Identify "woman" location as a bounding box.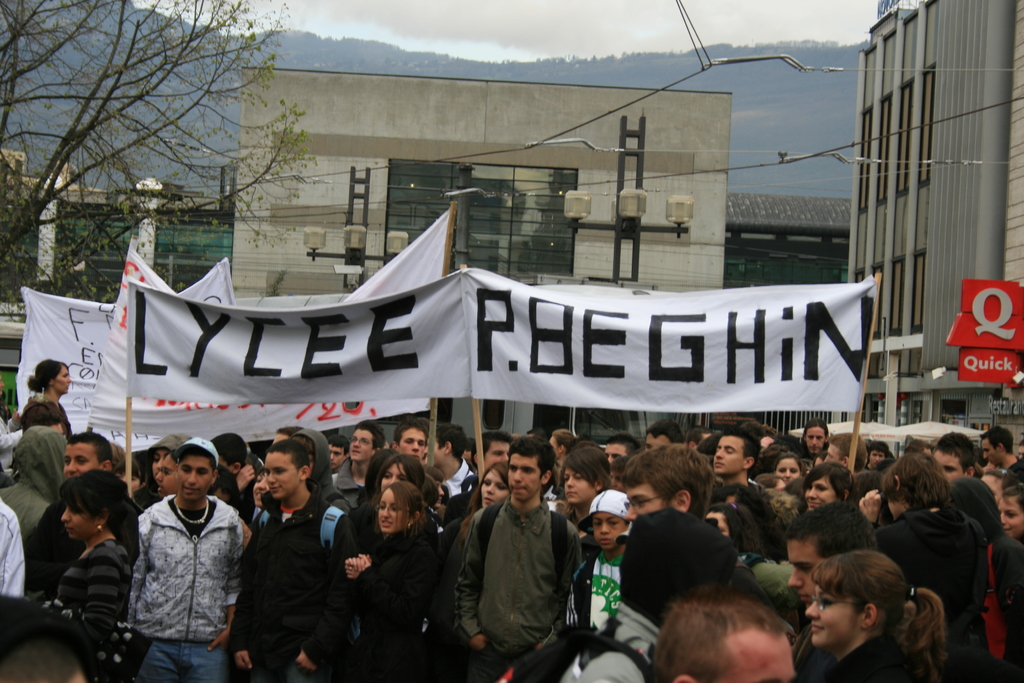
x1=797 y1=462 x2=854 y2=513.
